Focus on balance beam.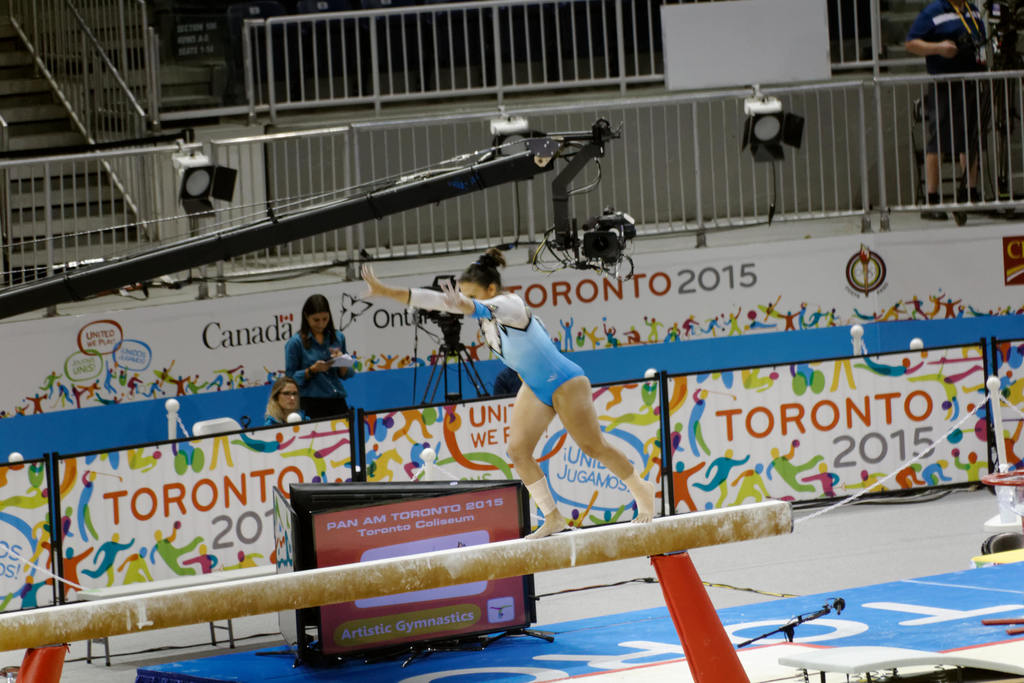
Focused at 0, 497, 798, 650.
